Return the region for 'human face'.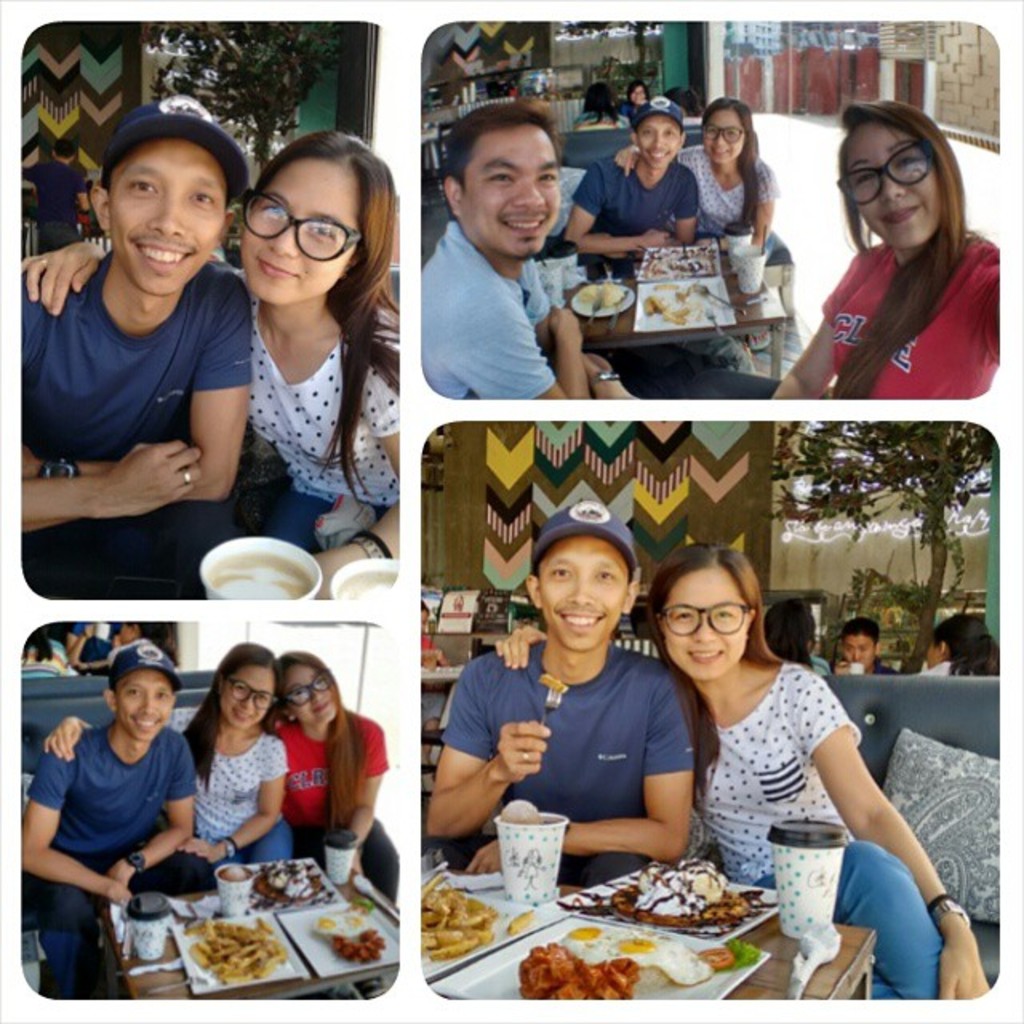
box=[237, 155, 360, 299].
